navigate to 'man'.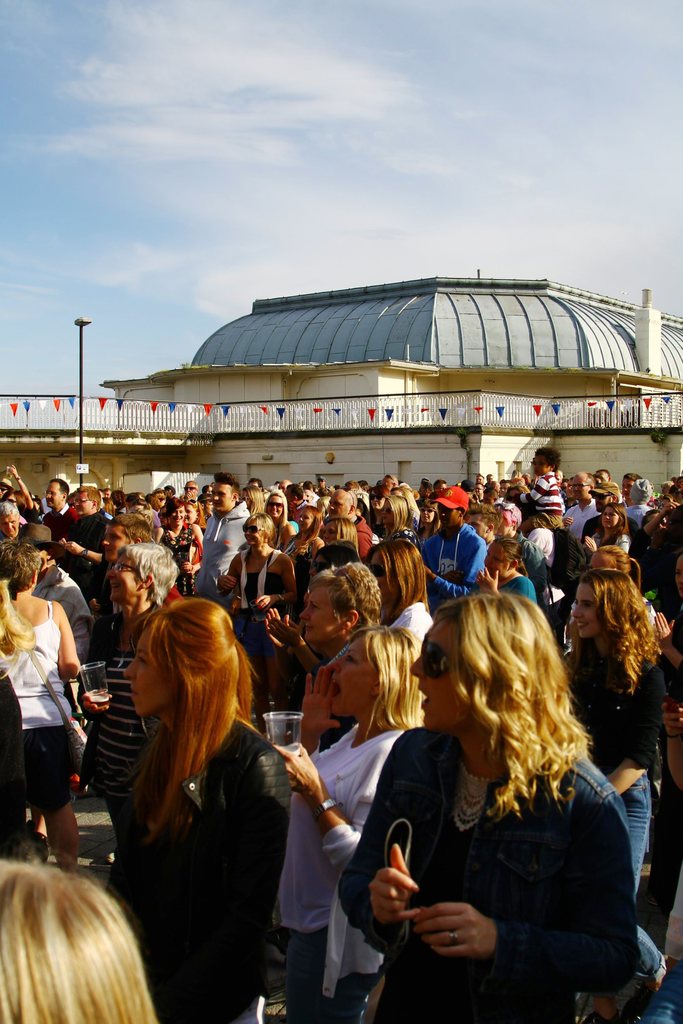
Navigation target: l=54, t=484, r=112, b=617.
